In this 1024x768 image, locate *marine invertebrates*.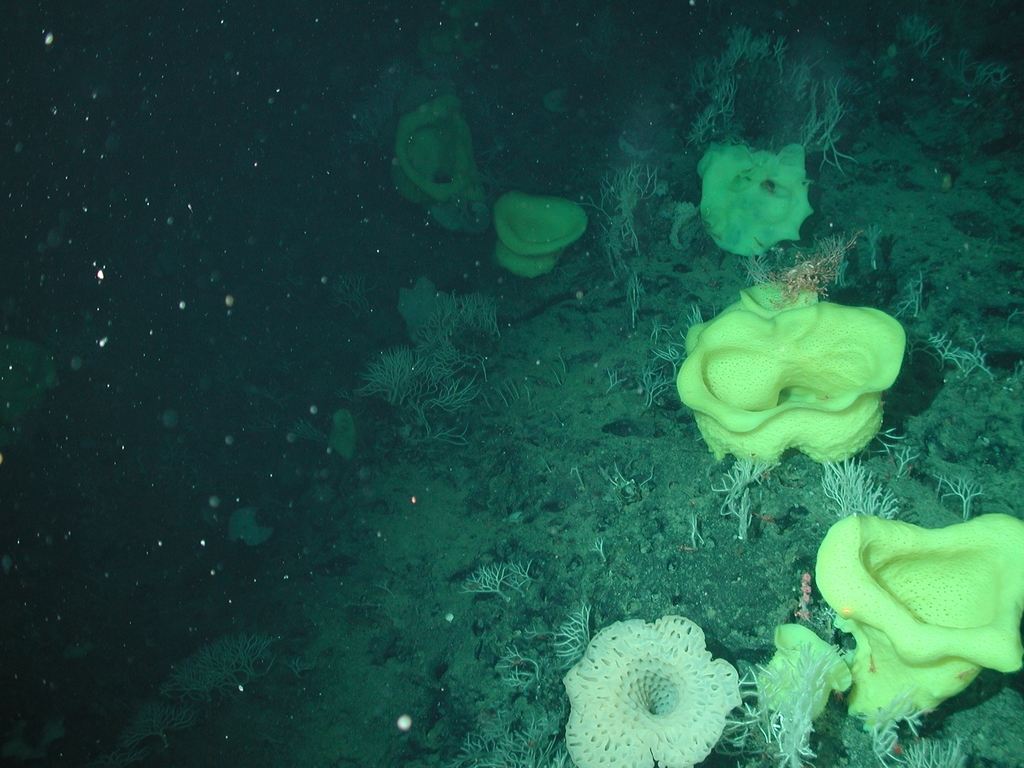
Bounding box: <box>556,603,740,767</box>.
